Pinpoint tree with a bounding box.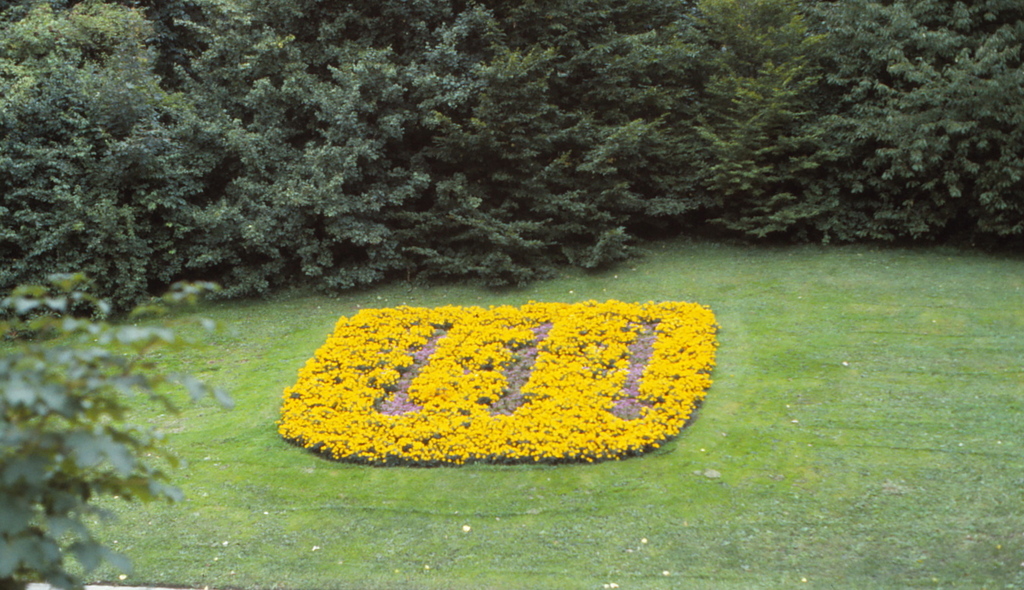
0 3 164 314.
